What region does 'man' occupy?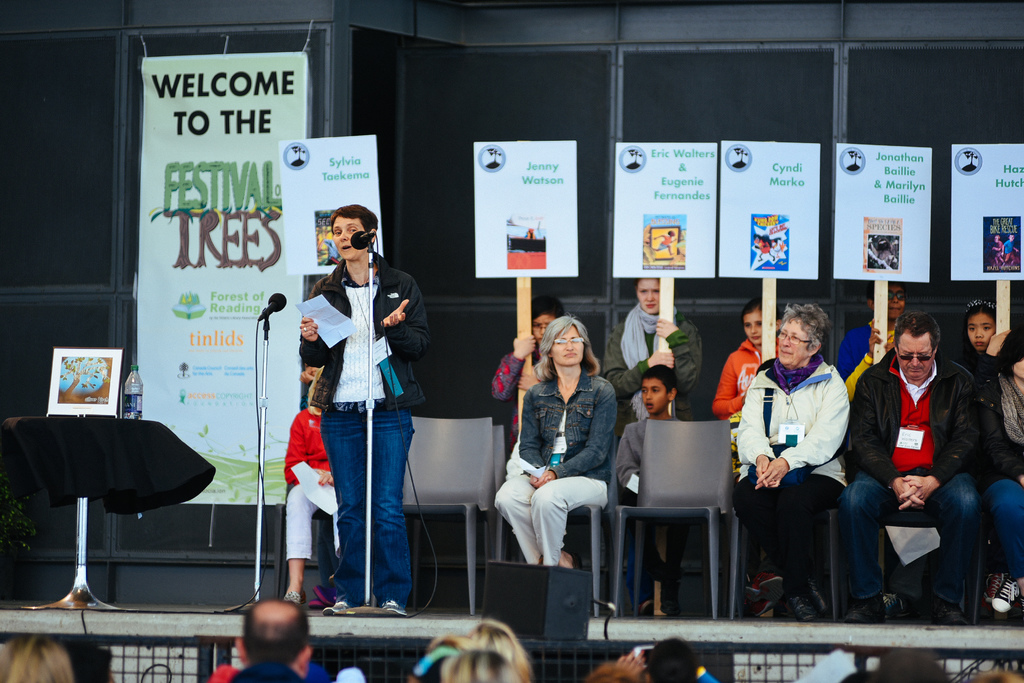
{"x1": 208, "y1": 592, "x2": 321, "y2": 682}.
